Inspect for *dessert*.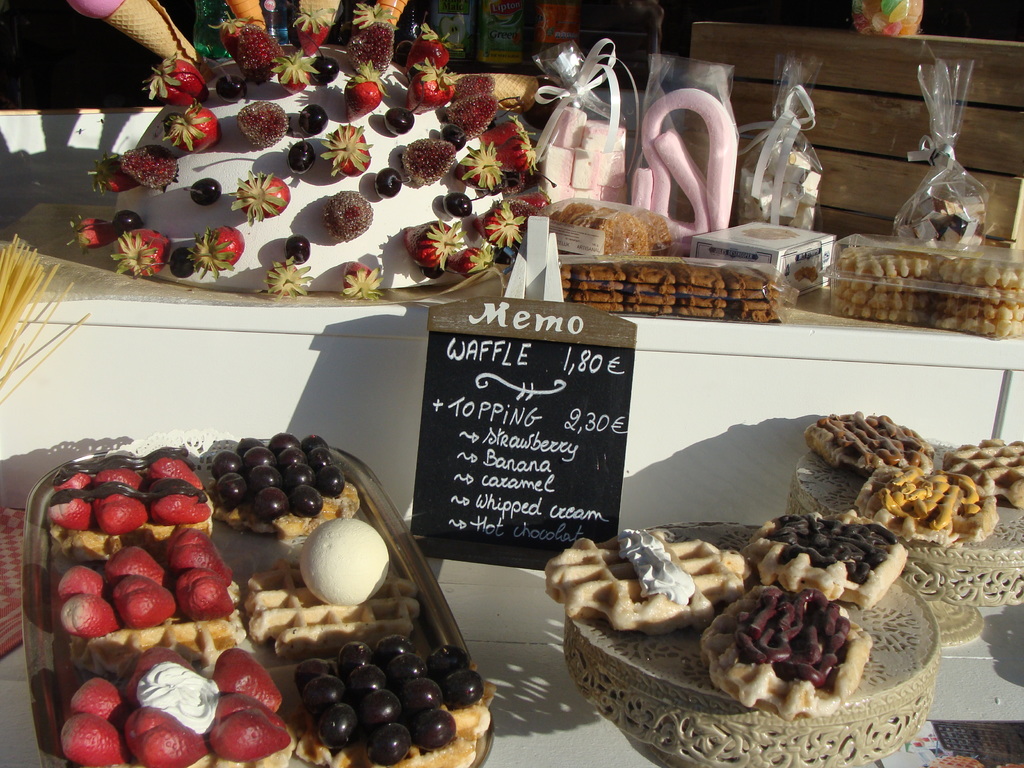
Inspection: 56:596:108:633.
